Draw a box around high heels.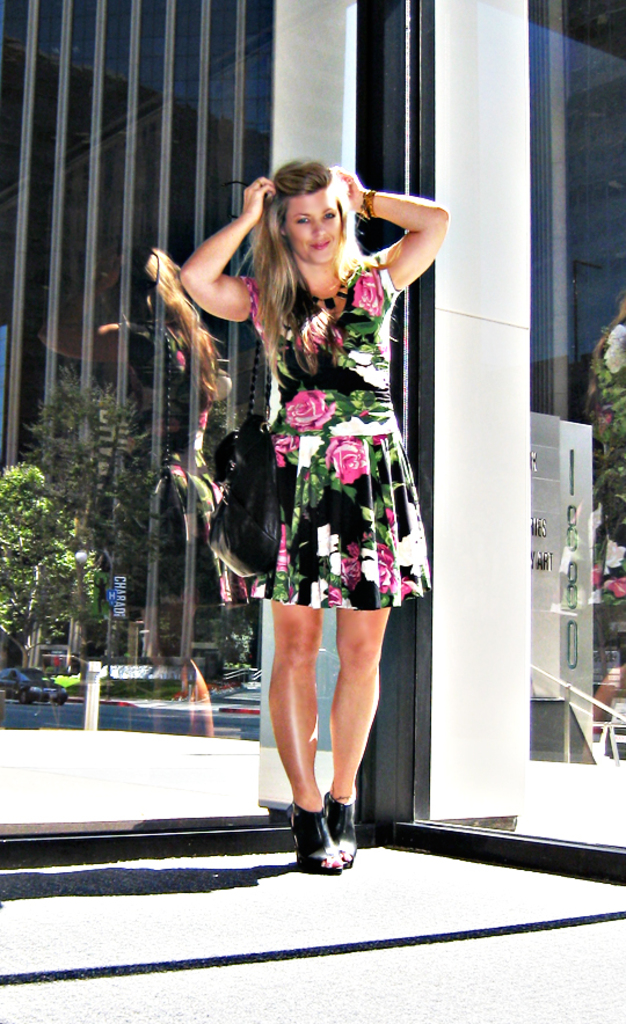
(325, 793, 355, 871).
